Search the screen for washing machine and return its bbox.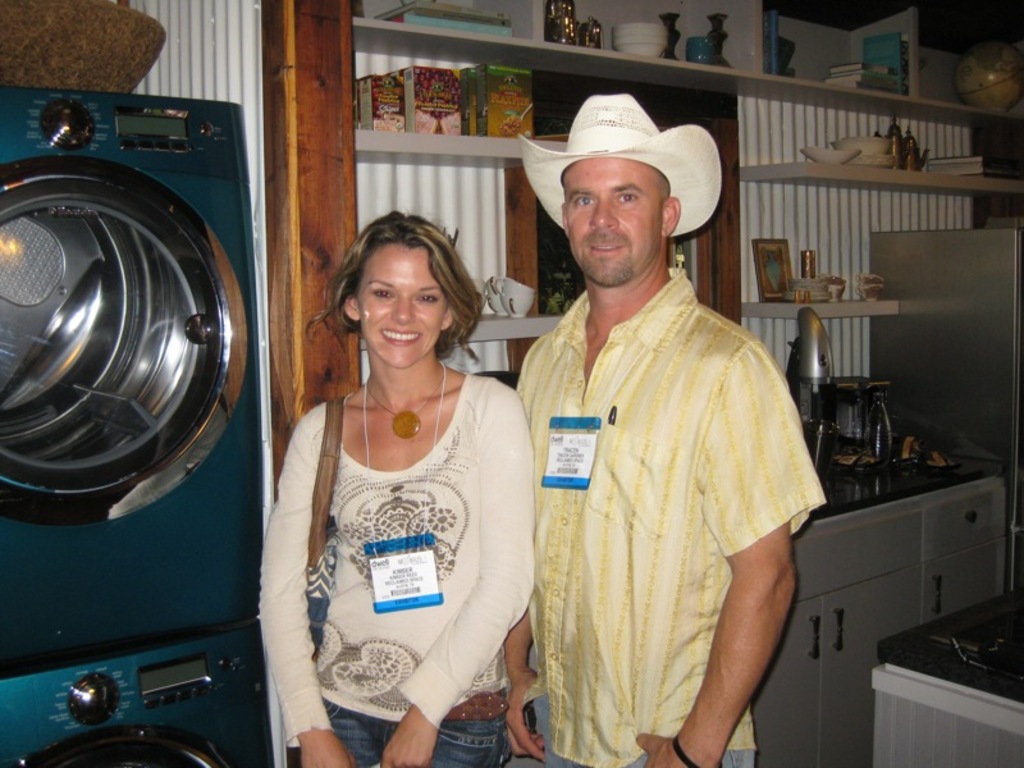
Found: detection(17, 60, 266, 767).
